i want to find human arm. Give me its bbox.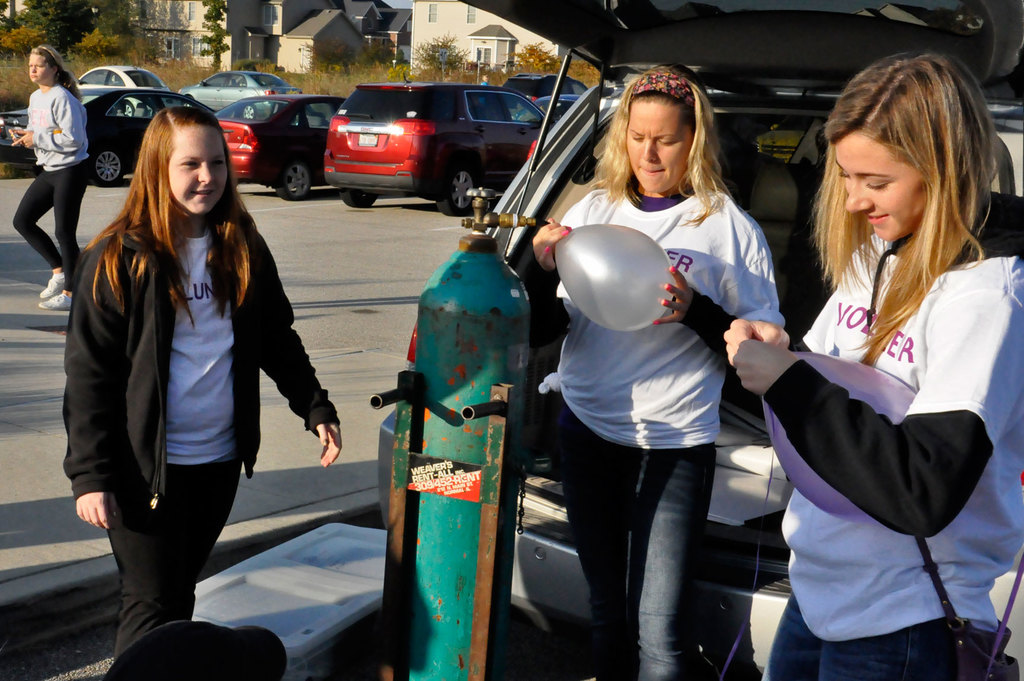
<box>244,241,343,468</box>.
